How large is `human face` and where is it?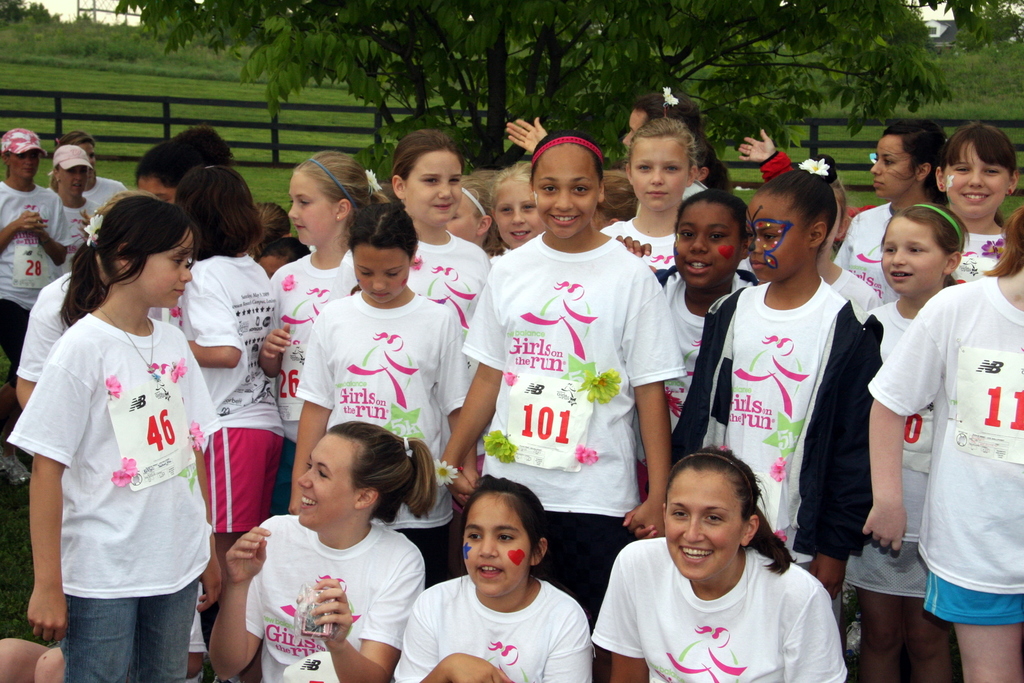
Bounding box: 348 250 412 305.
